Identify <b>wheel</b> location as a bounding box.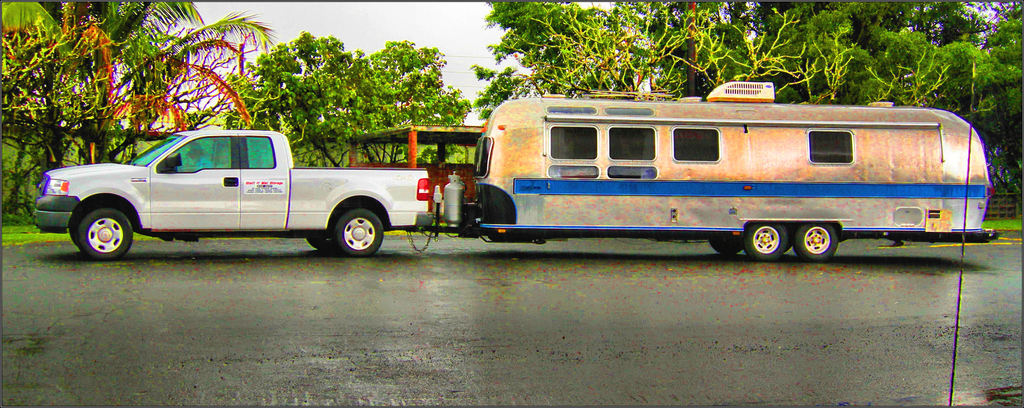
left=58, top=191, right=131, bottom=256.
